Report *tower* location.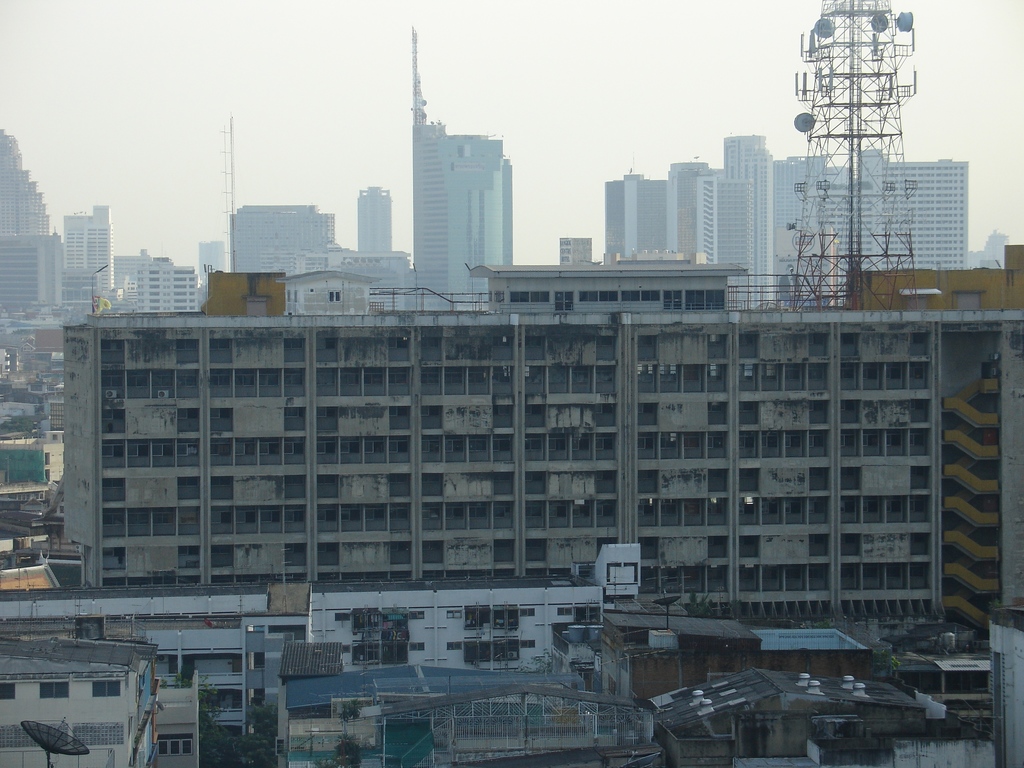
Report: detection(65, 207, 114, 296).
